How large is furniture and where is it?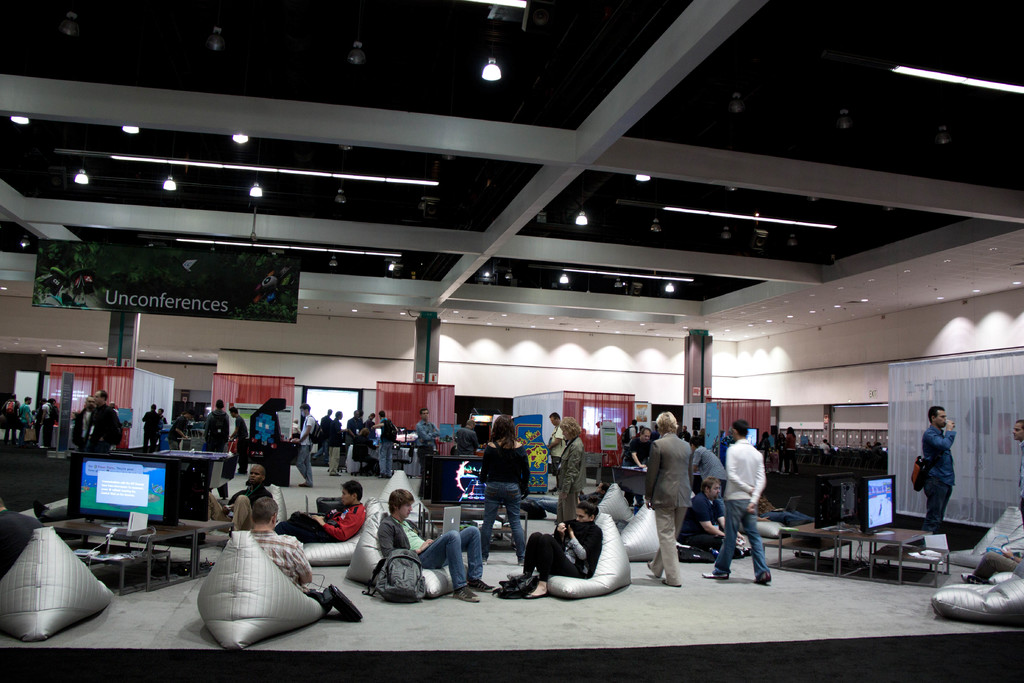
Bounding box: <box>623,498,660,562</box>.
